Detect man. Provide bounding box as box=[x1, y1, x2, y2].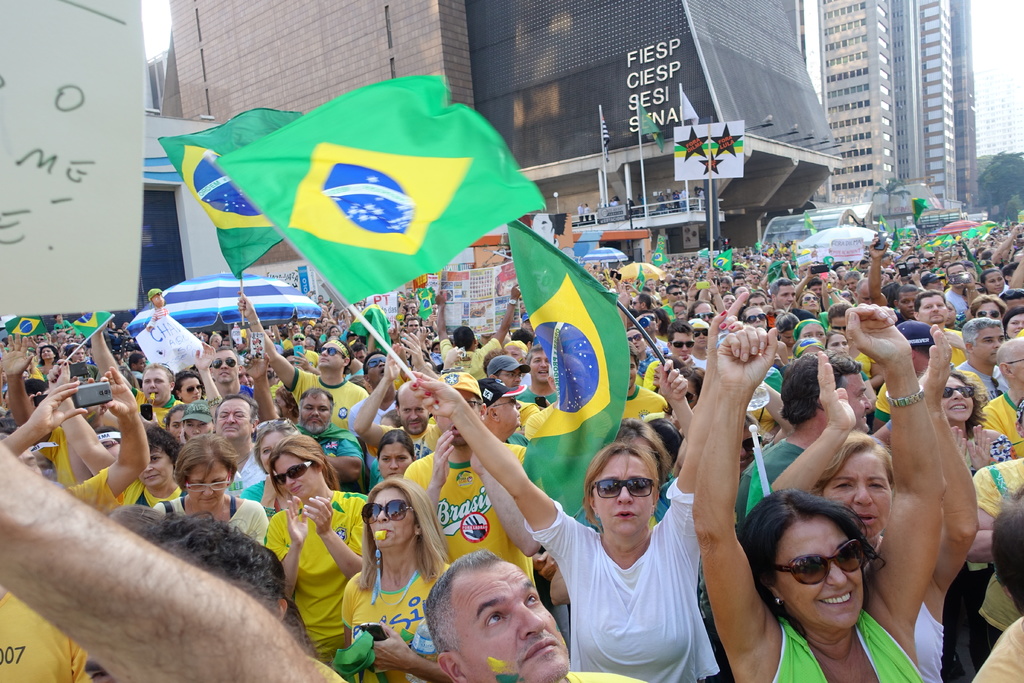
box=[695, 186, 706, 210].
